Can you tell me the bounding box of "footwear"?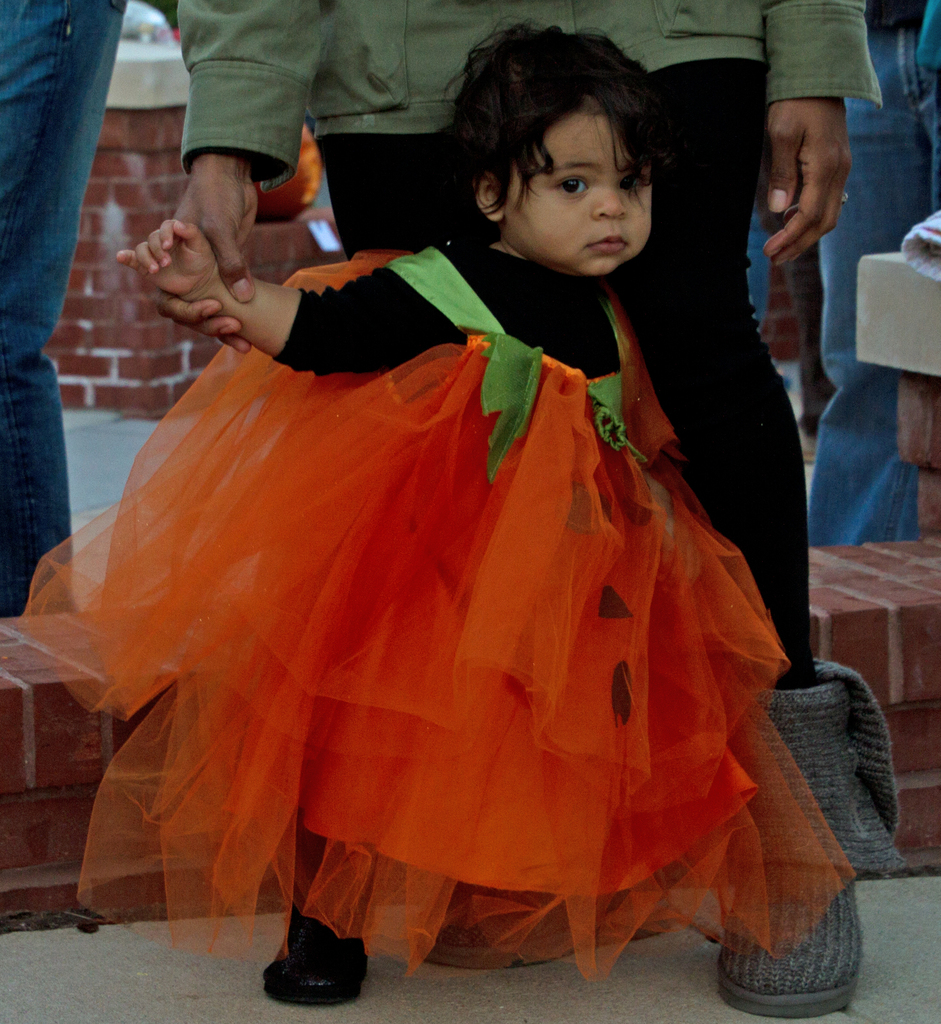
detection(725, 648, 908, 1023).
